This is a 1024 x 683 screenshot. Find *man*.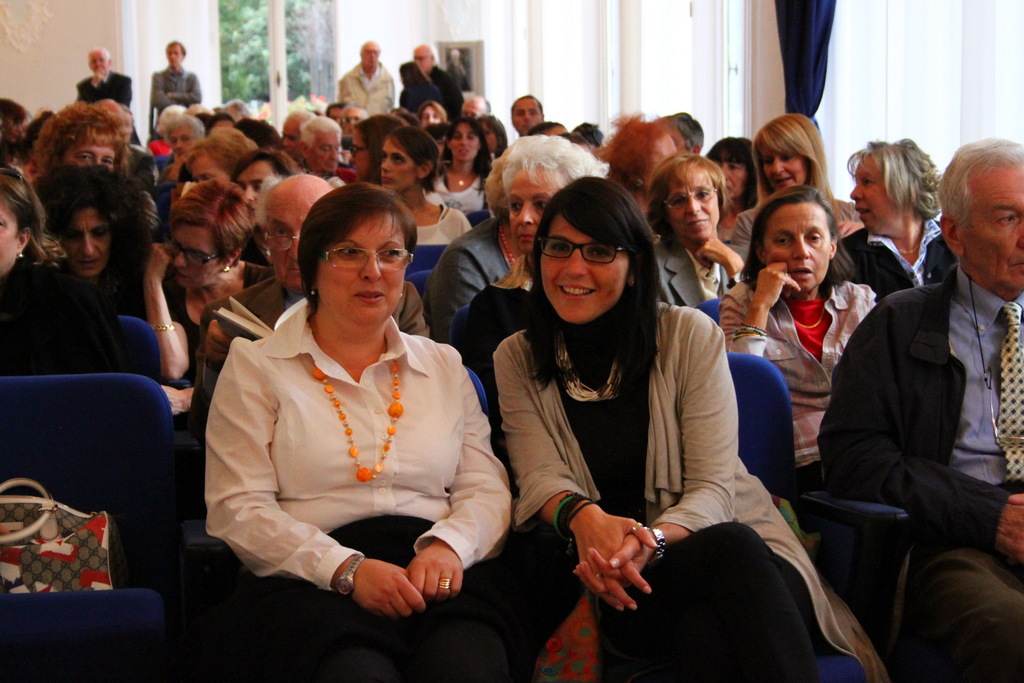
Bounding box: [x1=149, y1=38, x2=203, y2=115].
